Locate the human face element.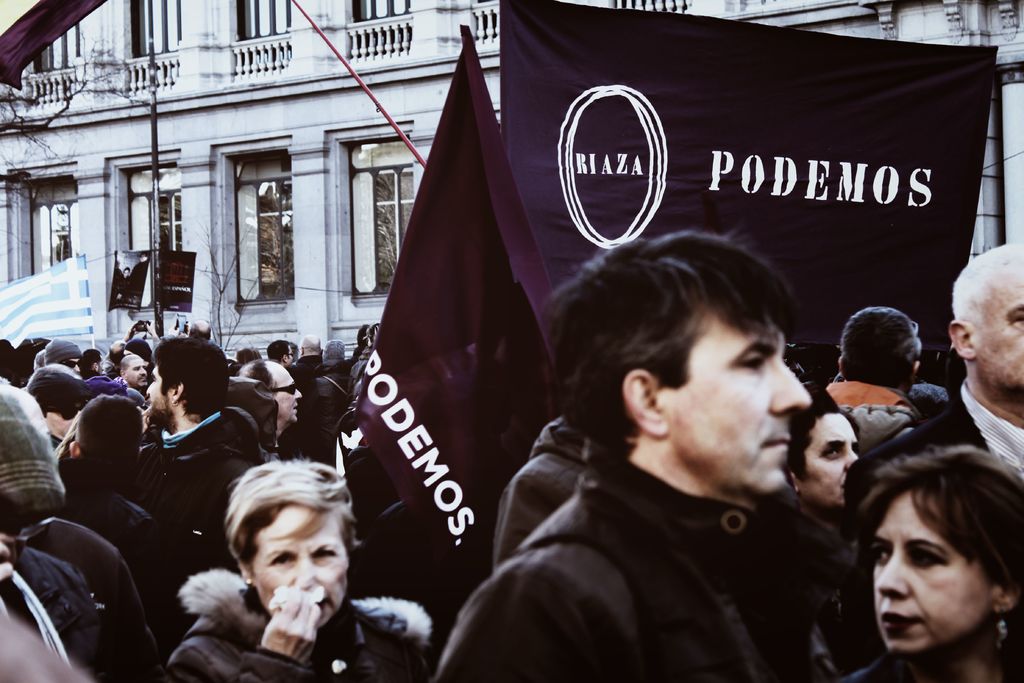
Element bbox: crop(665, 303, 813, 492).
